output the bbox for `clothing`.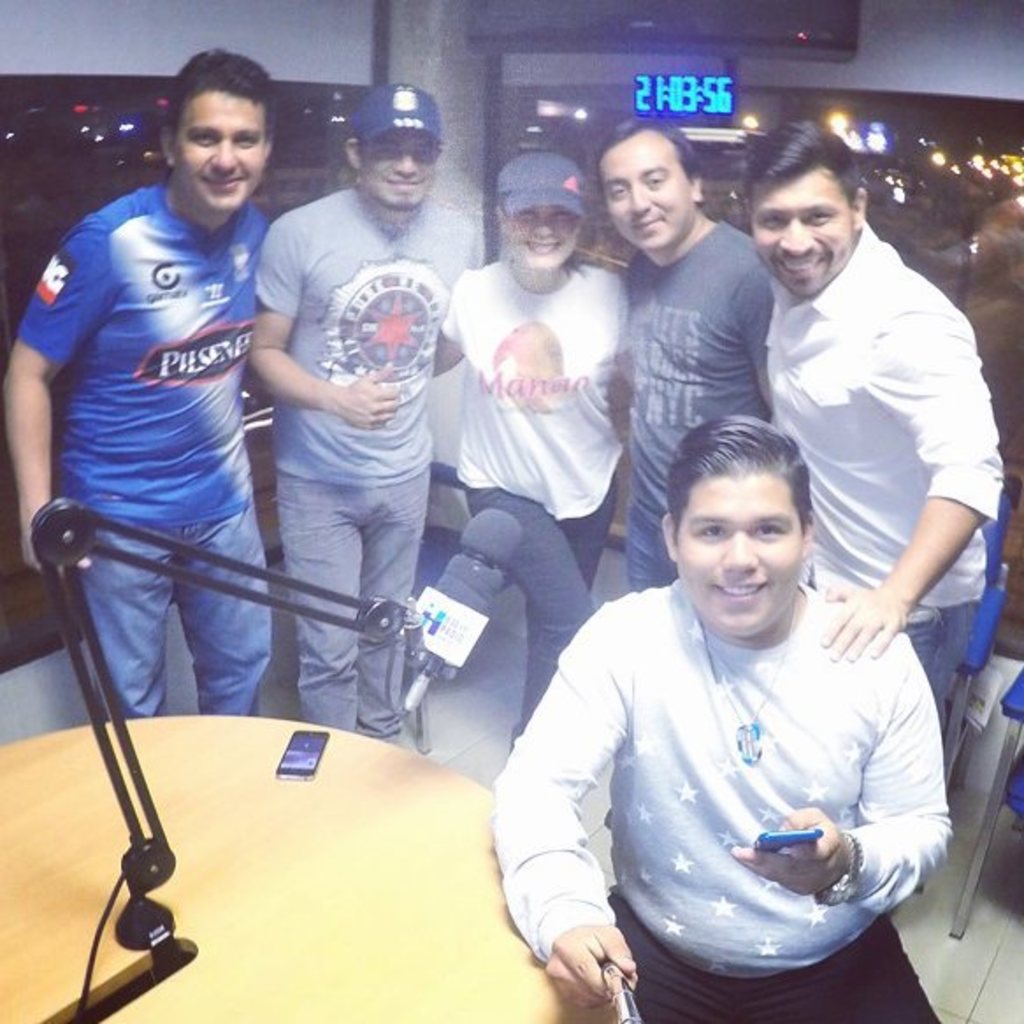
Rect(494, 574, 954, 1022).
